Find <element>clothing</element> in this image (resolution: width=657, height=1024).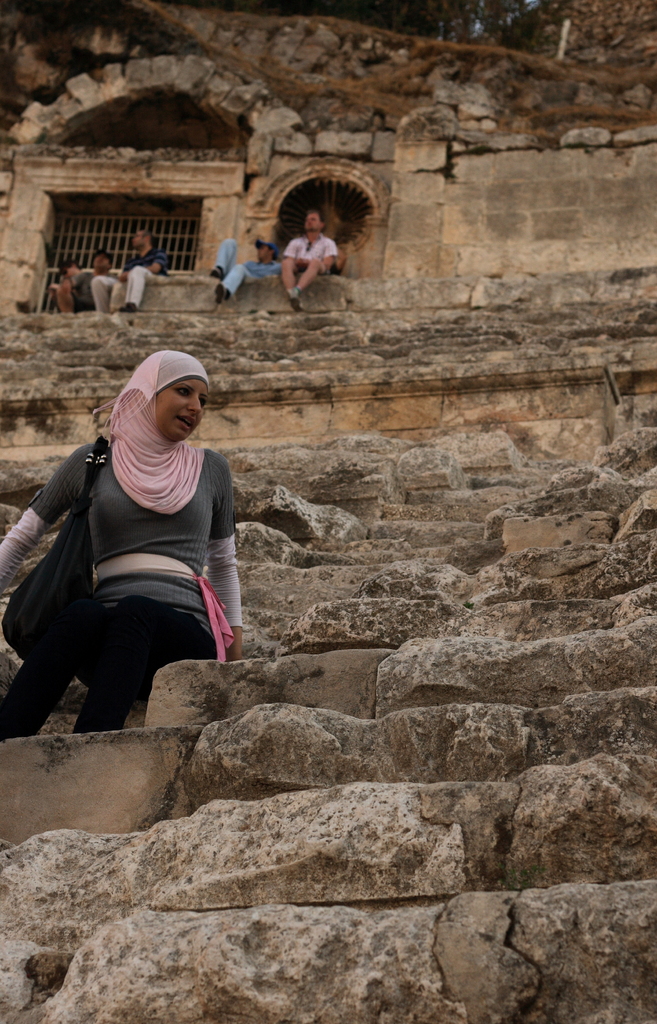
{"left": 213, "top": 233, "right": 279, "bottom": 294}.
